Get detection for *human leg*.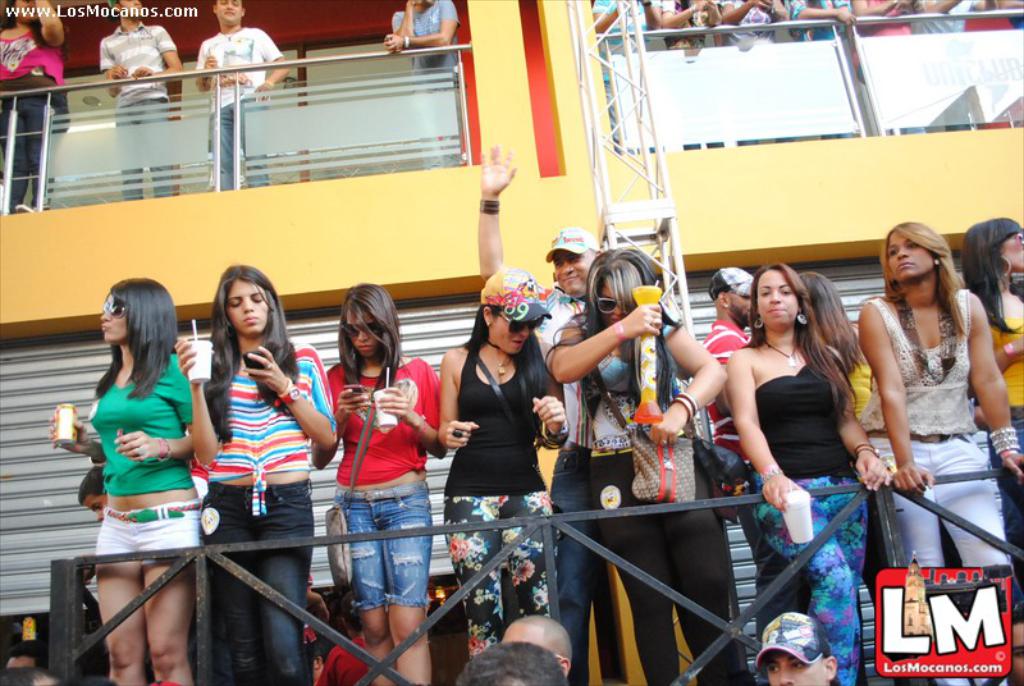
Detection: bbox=[209, 108, 262, 179].
